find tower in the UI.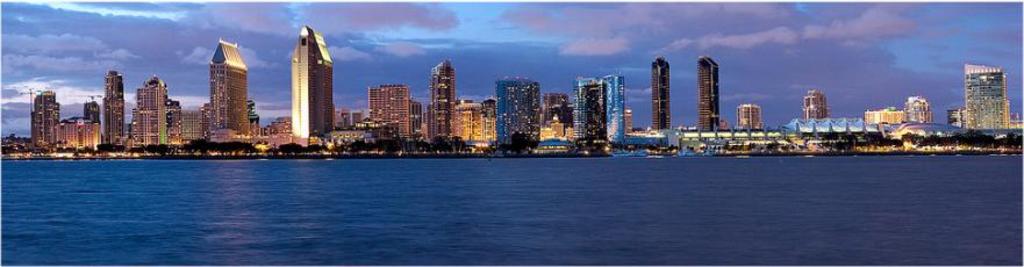
UI element at 429,57,457,142.
